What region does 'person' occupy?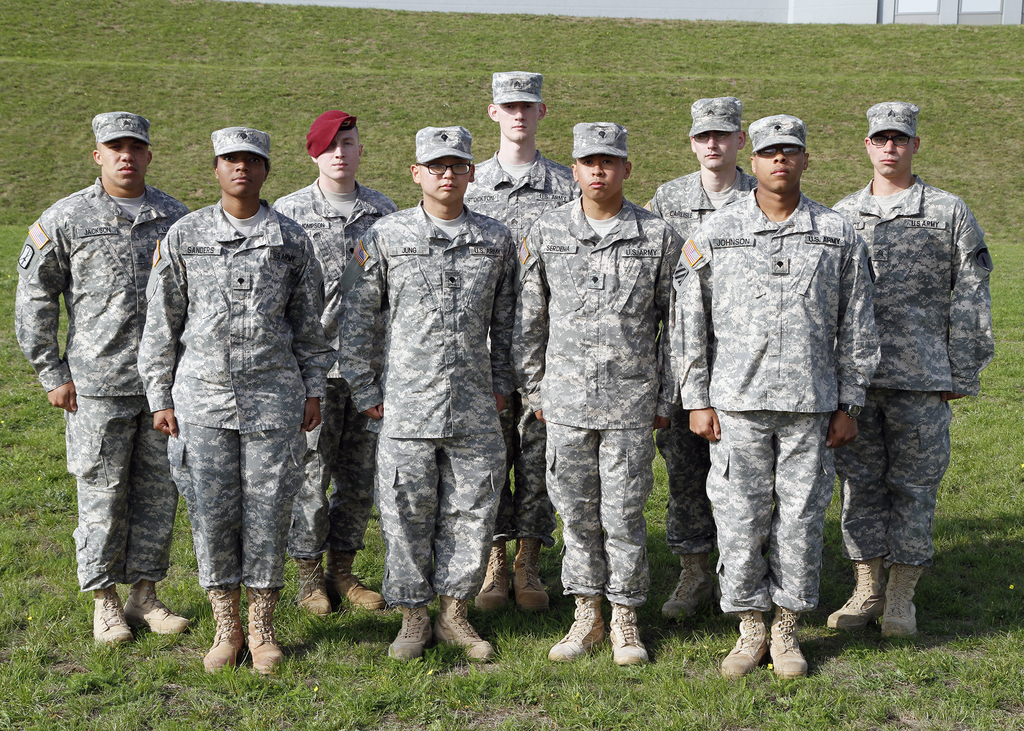
box=[137, 128, 335, 678].
